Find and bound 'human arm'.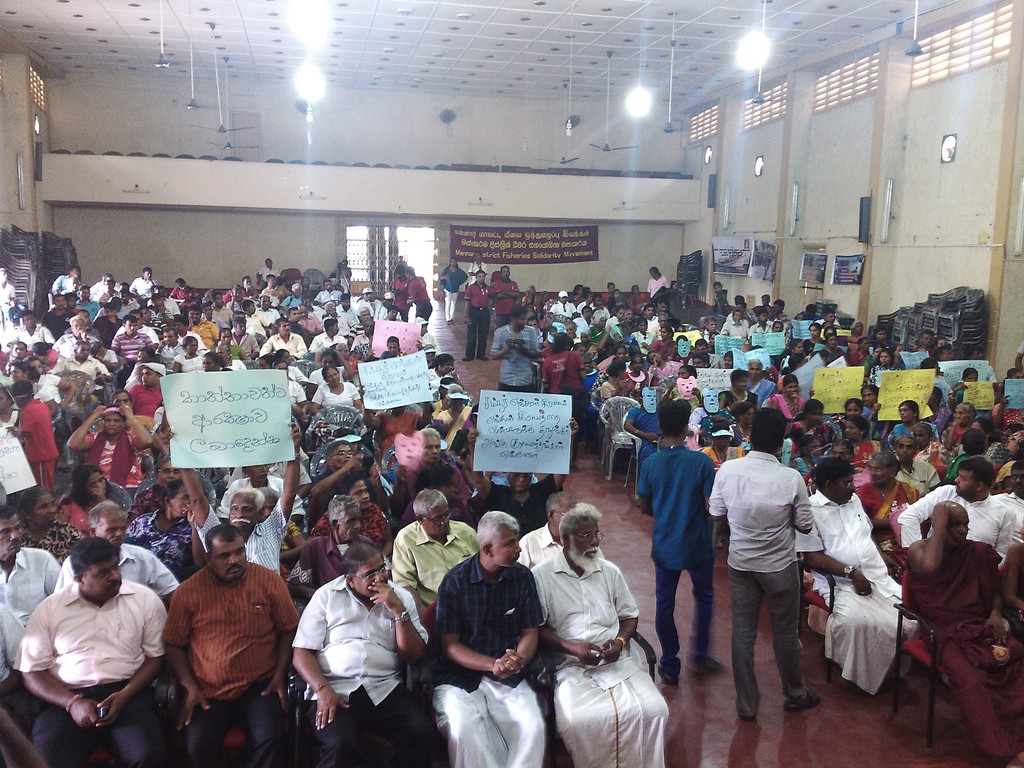
Bound: 348,383,363,406.
